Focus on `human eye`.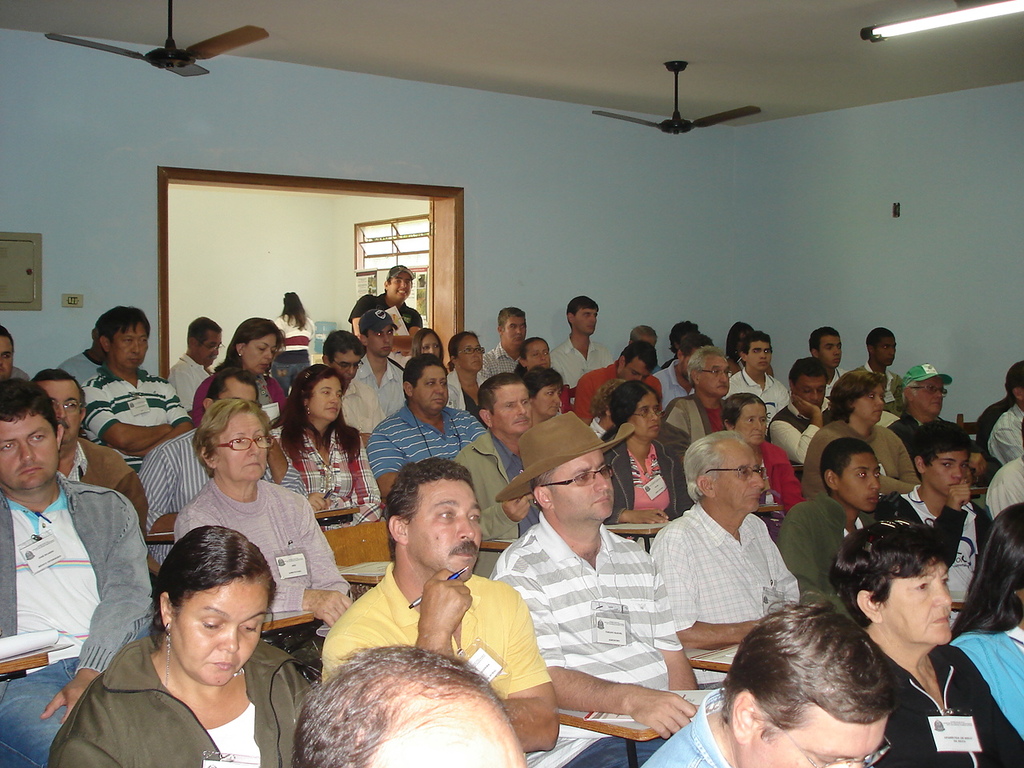
Focused at (x1=892, y1=345, x2=900, y2=350).
